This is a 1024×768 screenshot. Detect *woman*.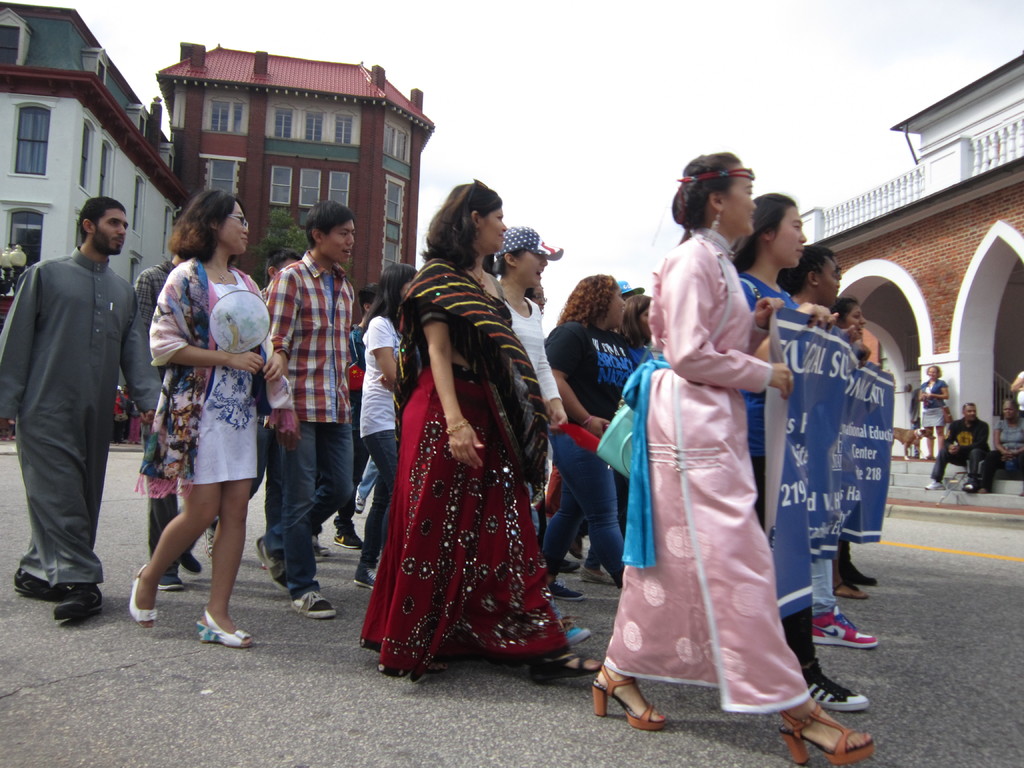
[left=598, top=152, right=873, bottom=762].
